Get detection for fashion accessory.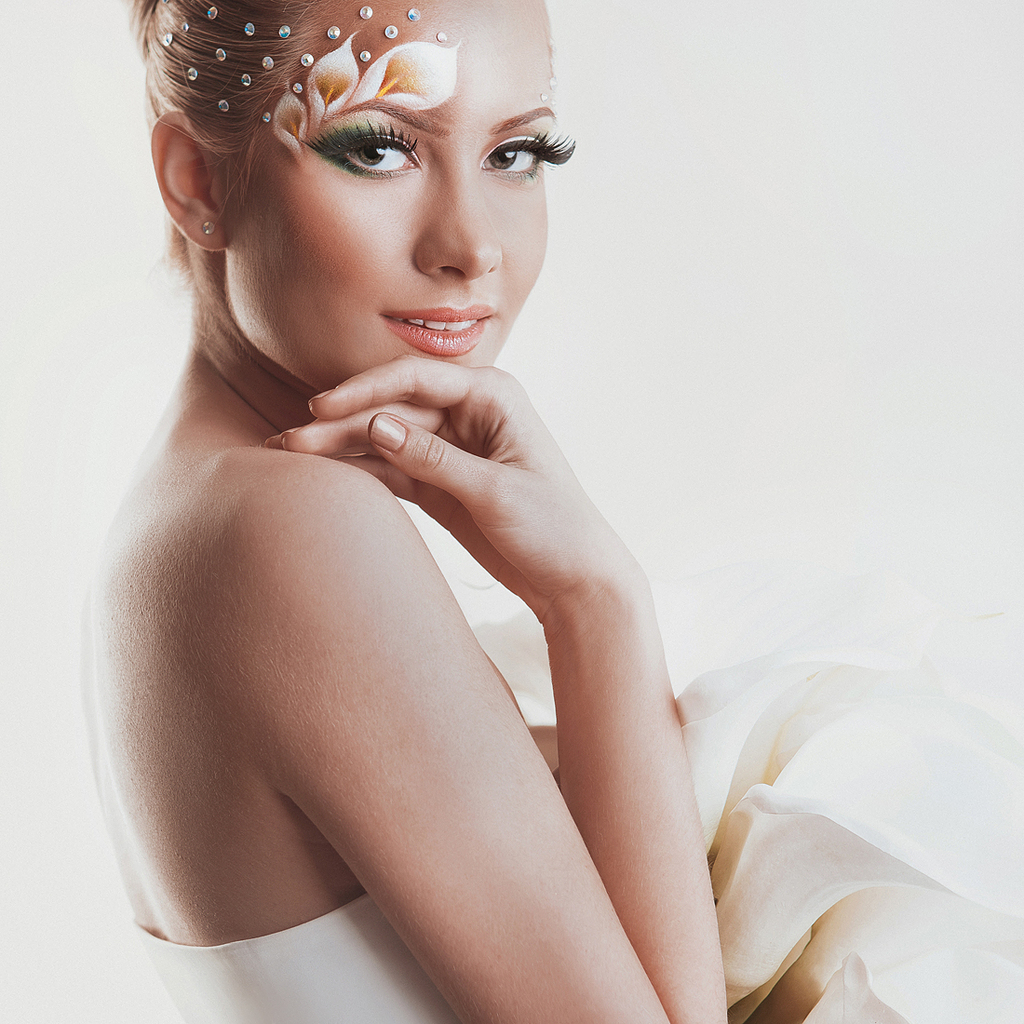
Detection: BBox(359, 5, 373, 22).
